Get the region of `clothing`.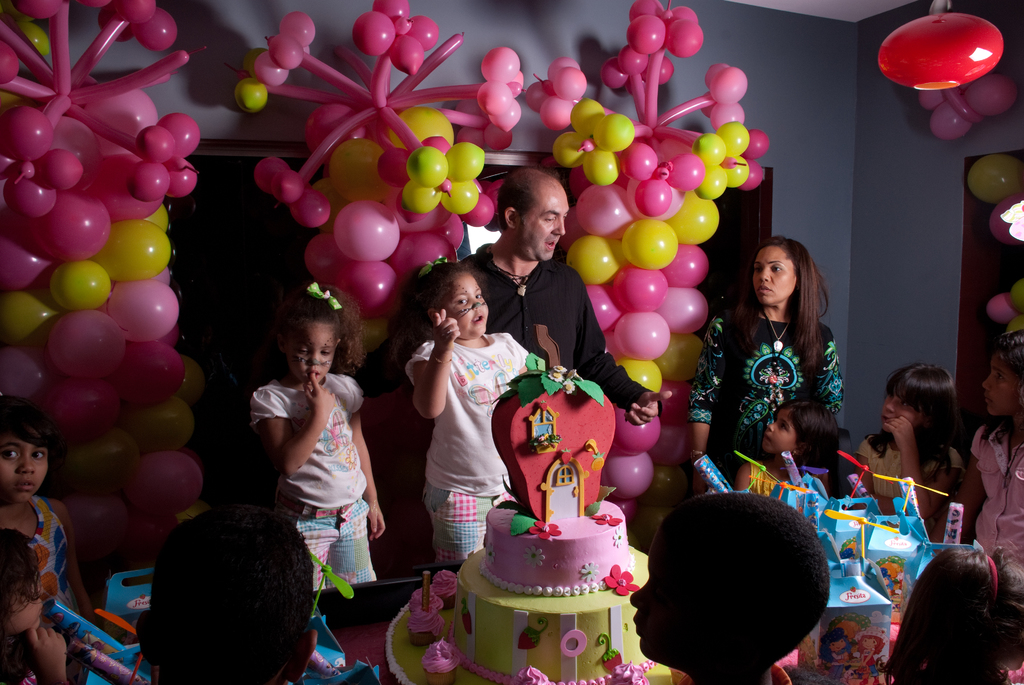
crop(676, 663, 831, 684).
